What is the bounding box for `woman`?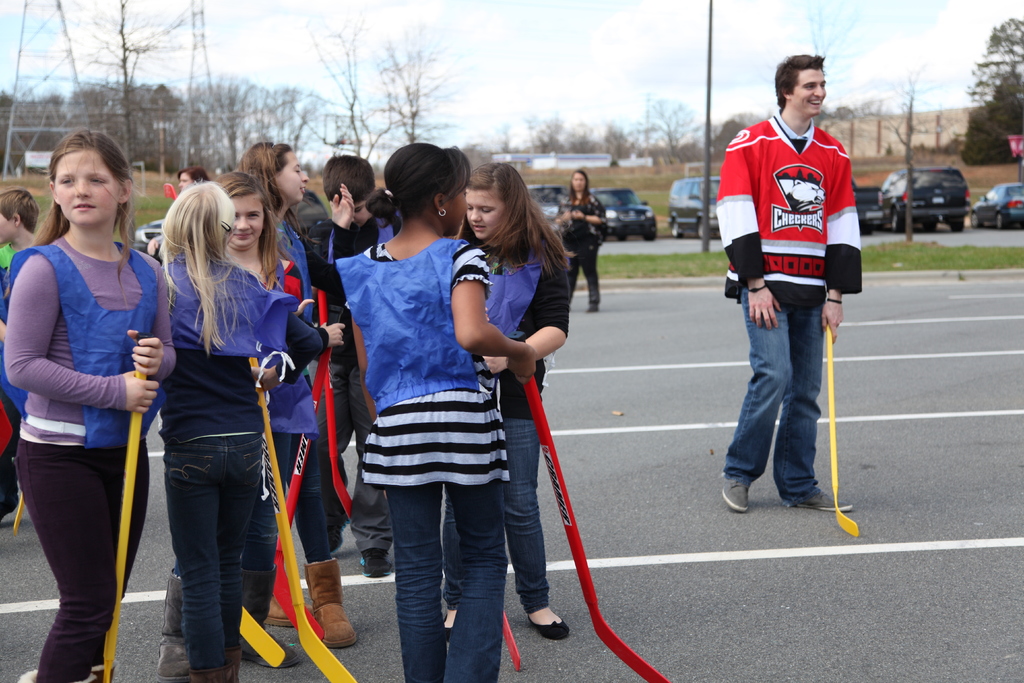
l=181, t=165, r=209, b=191.
